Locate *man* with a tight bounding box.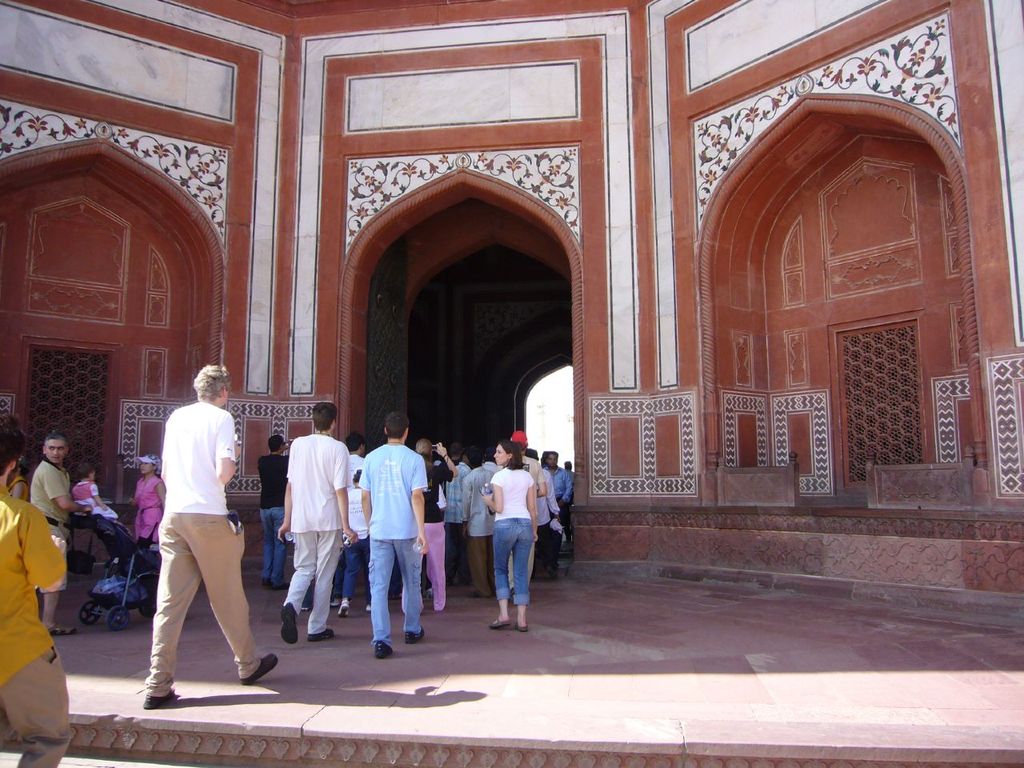
[278,400,362,643].
